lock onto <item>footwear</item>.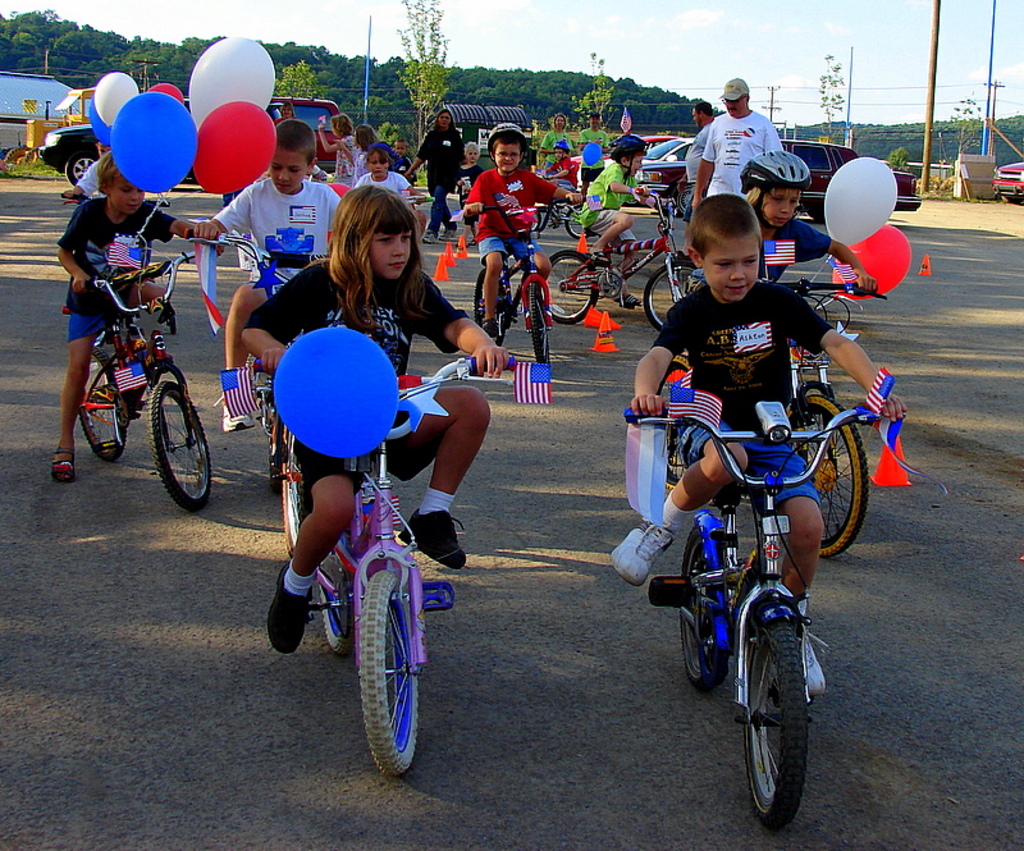
Locked: 577,248,609,267.
